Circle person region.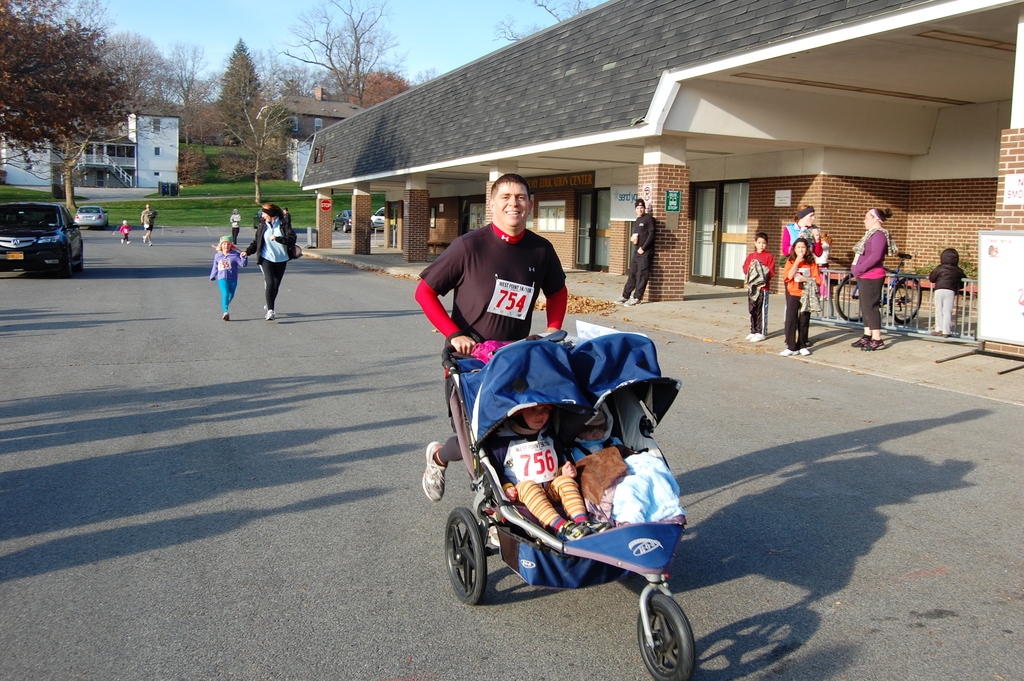
Region: detection(846, 205, 892, 346).
